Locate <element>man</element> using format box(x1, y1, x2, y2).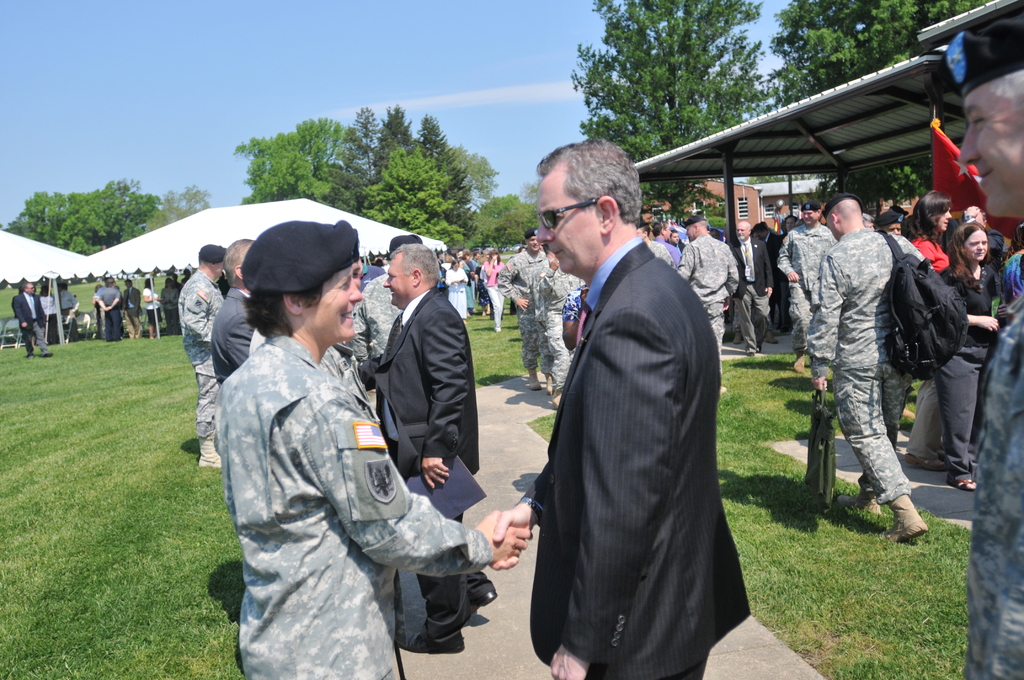
box(471, 251, 479, 269).
